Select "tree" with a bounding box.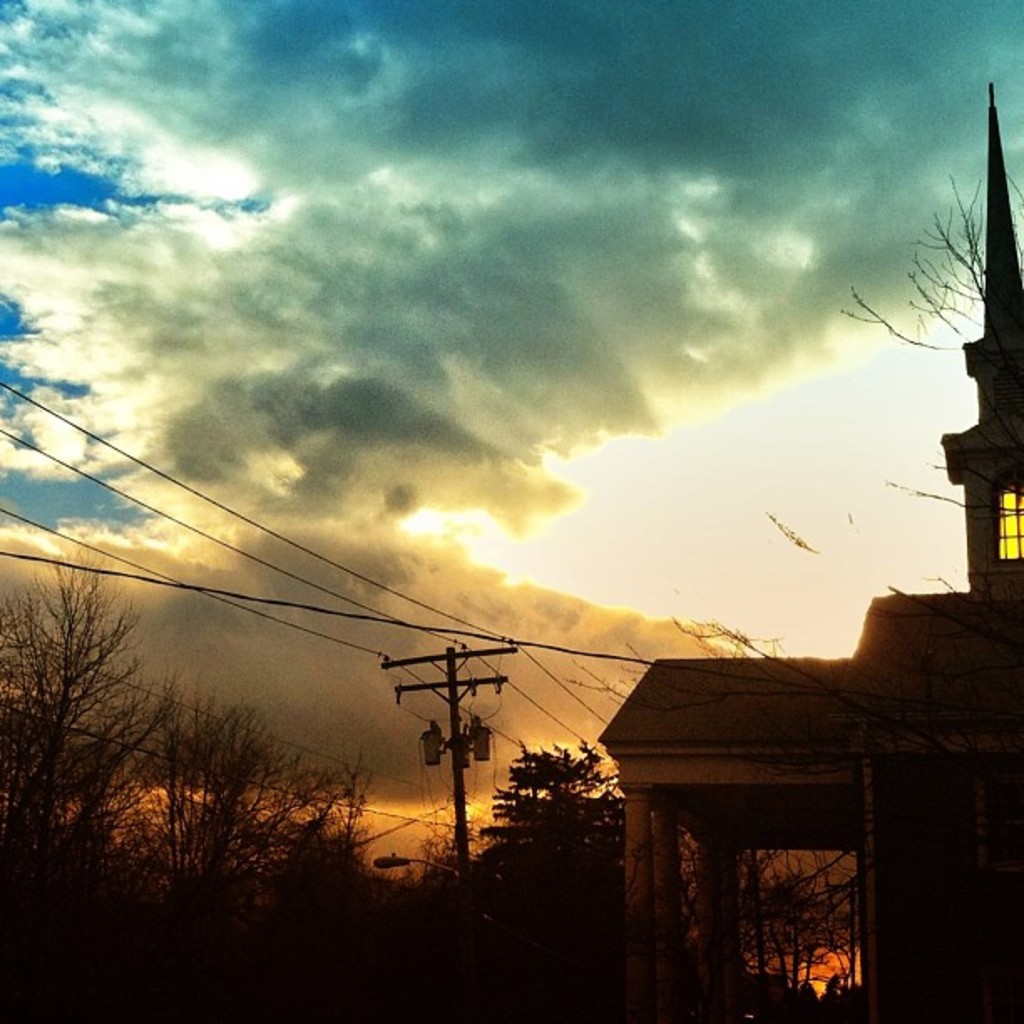
[673, 776, 850, 1022].
